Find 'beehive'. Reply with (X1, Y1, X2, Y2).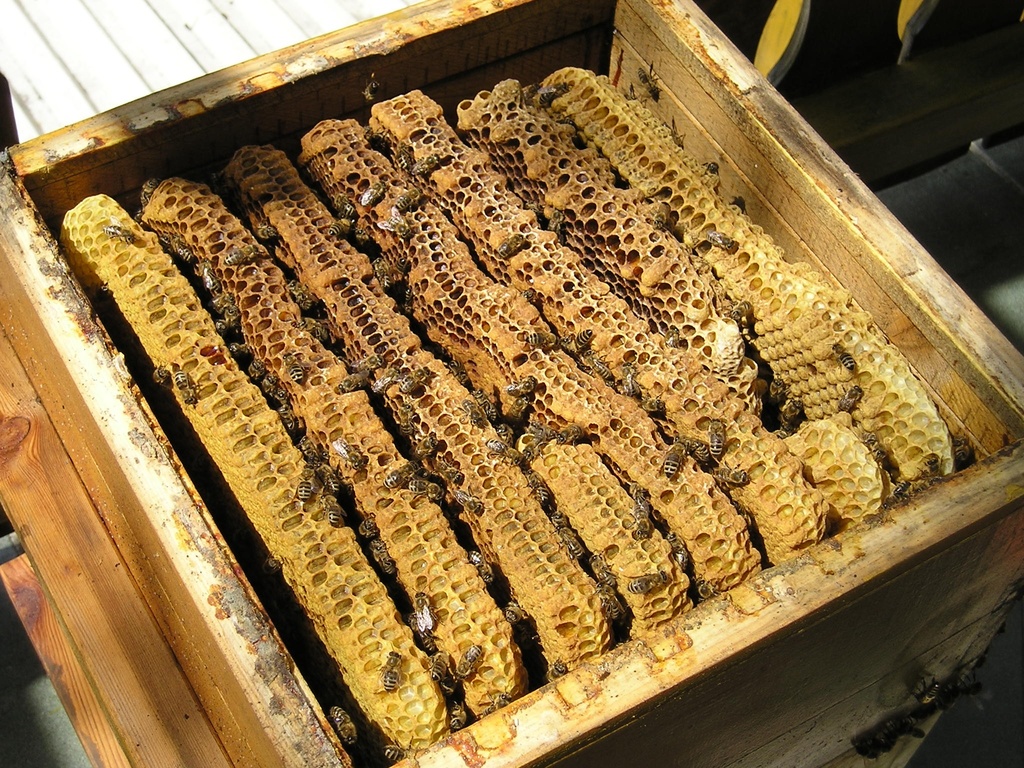
(0, 0, 1023, 767).
